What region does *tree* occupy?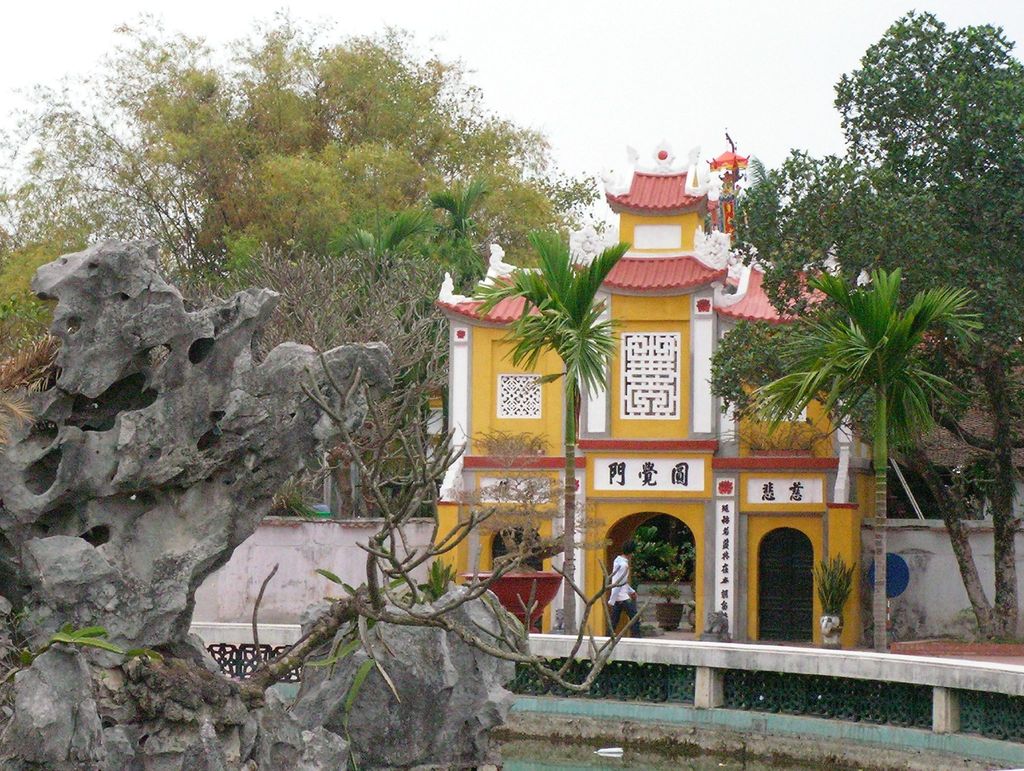
[191, 226, 264, 297].
